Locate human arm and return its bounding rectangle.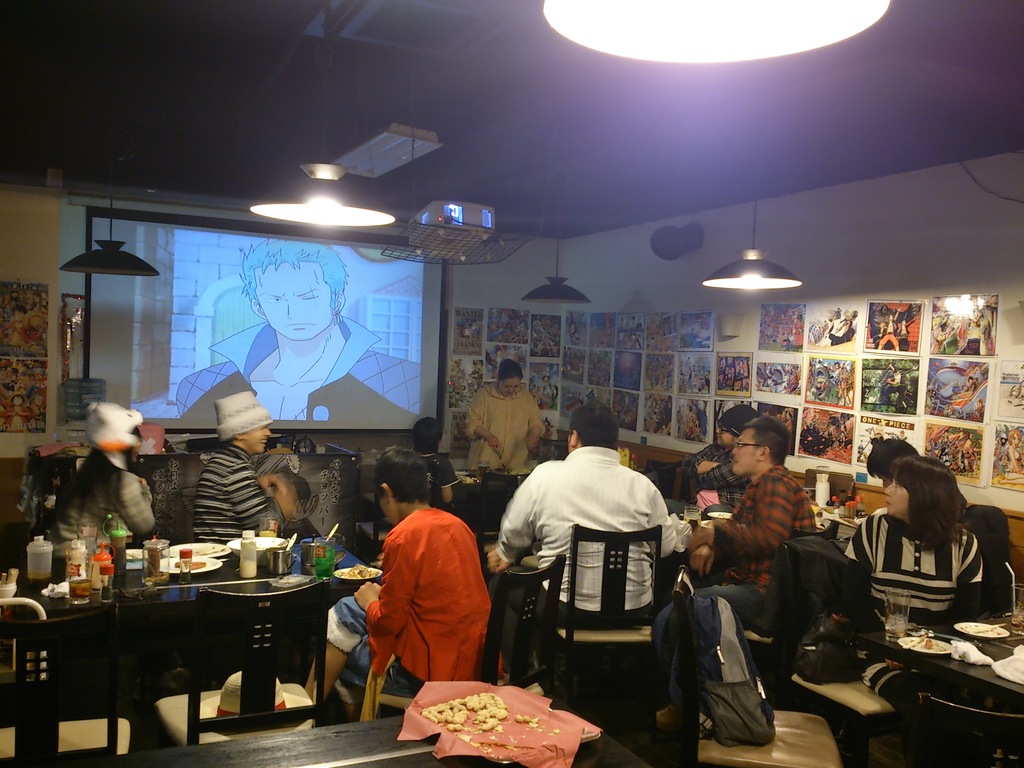
356:534:422:632.
